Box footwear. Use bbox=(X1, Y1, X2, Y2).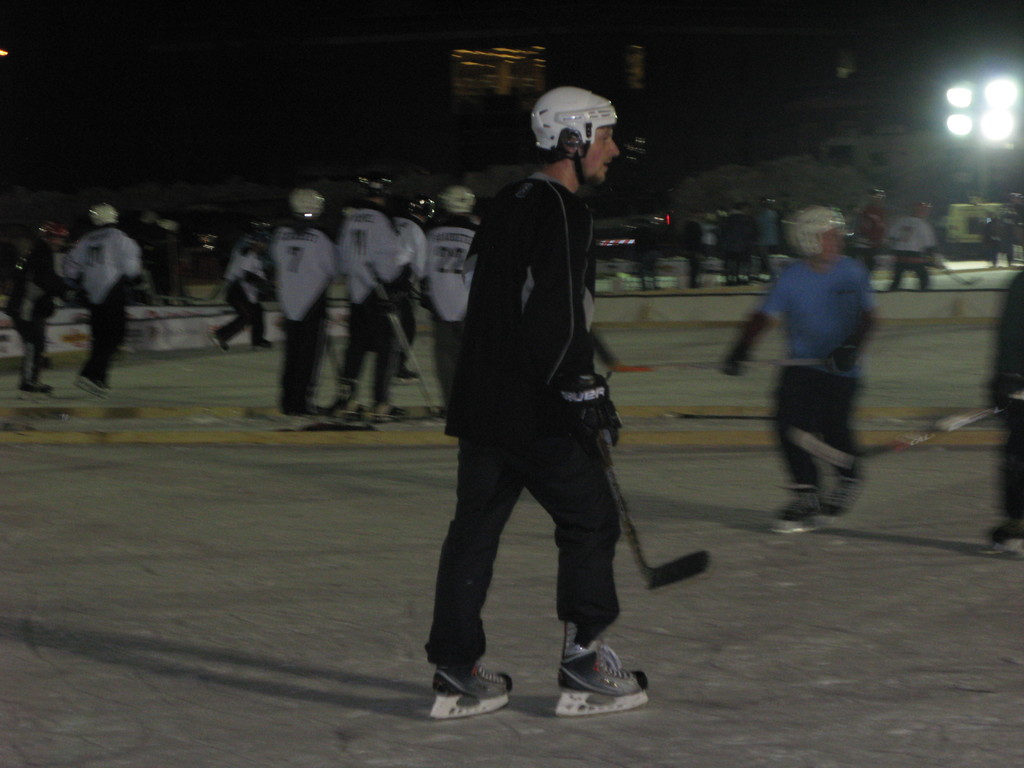
bbox=(772, 481, 826, 532).
